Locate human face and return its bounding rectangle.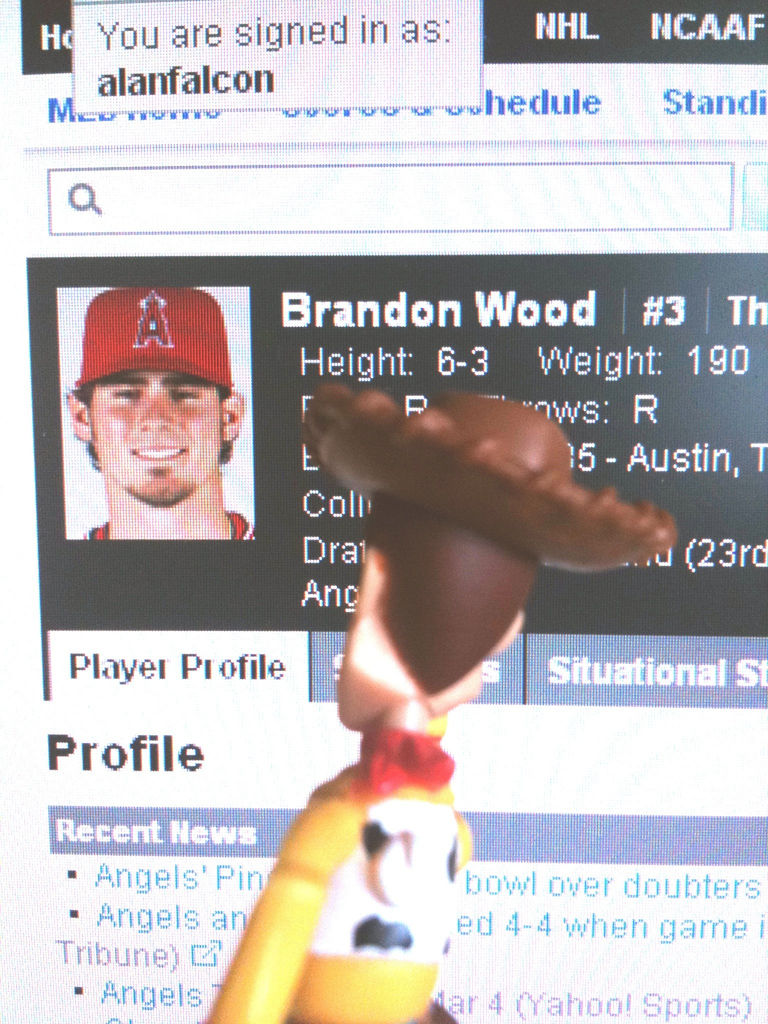
locate(91, 370, 226, 504).
